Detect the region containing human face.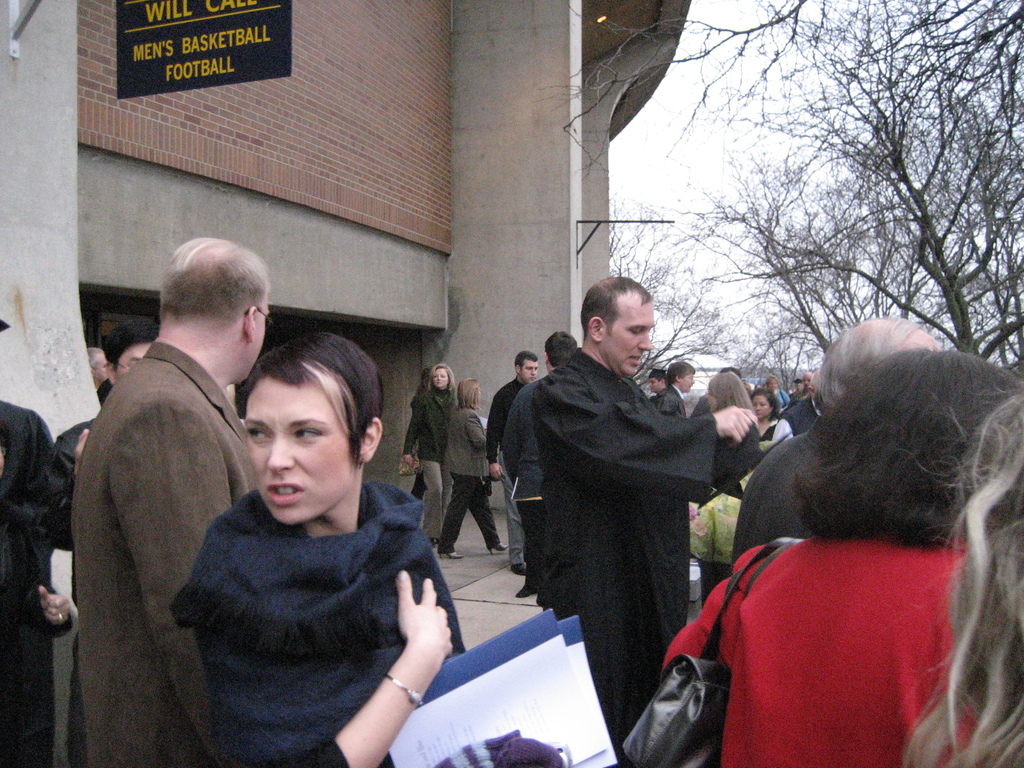
(left=239, top=373, right=358, bottom=523).
